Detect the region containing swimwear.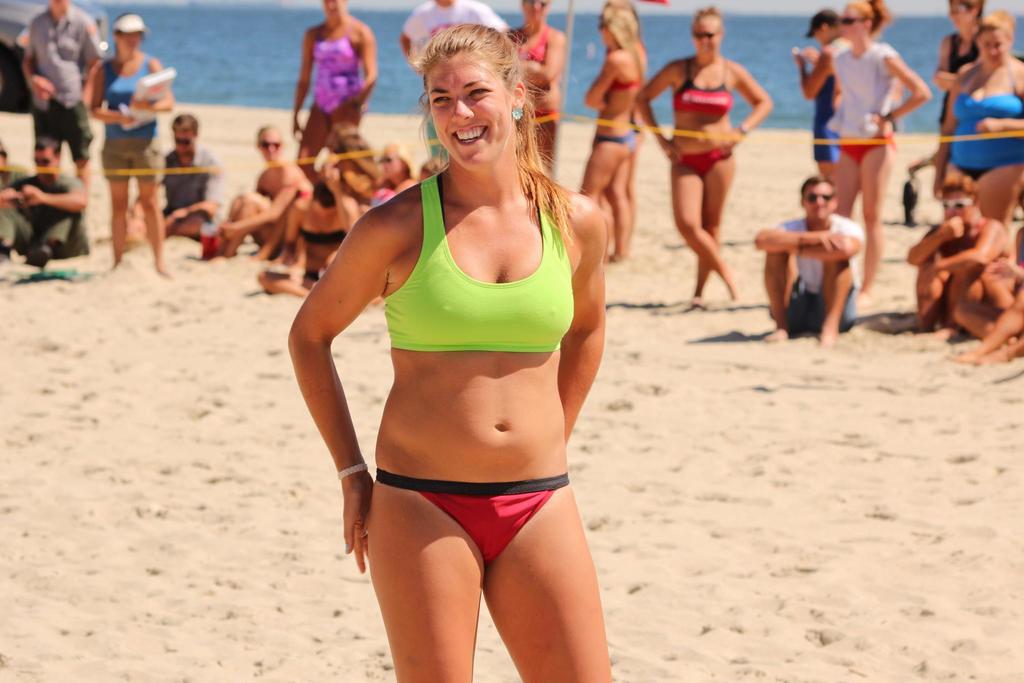
(774, 211, 865, 332).
